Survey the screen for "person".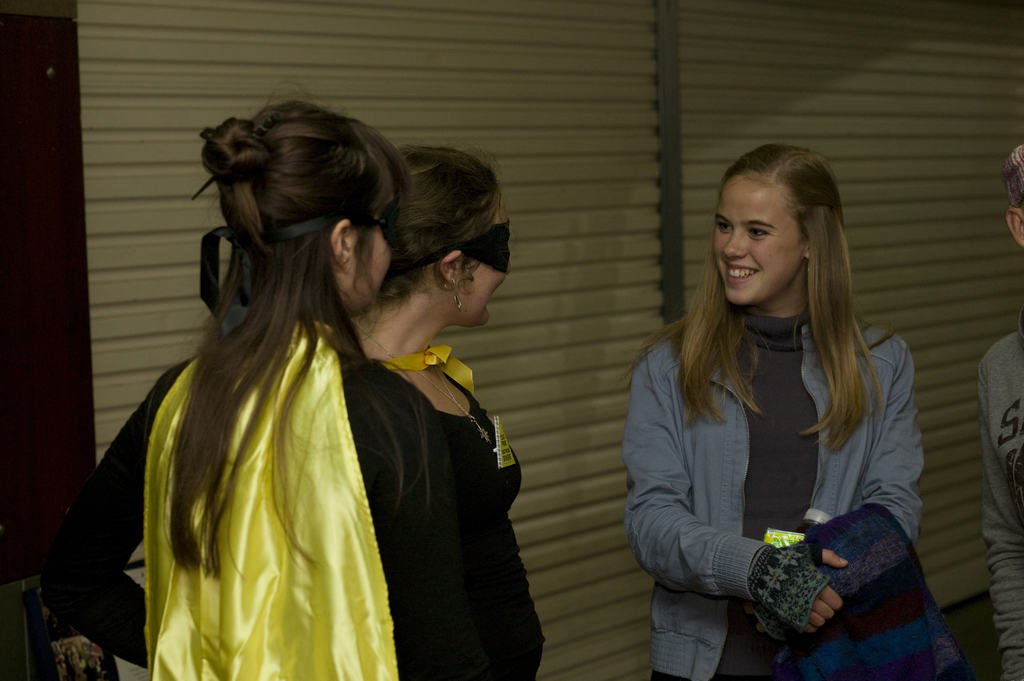
Survey found: {"left": 977, "top": 145, "right": 1023, "bottom": 680}.
